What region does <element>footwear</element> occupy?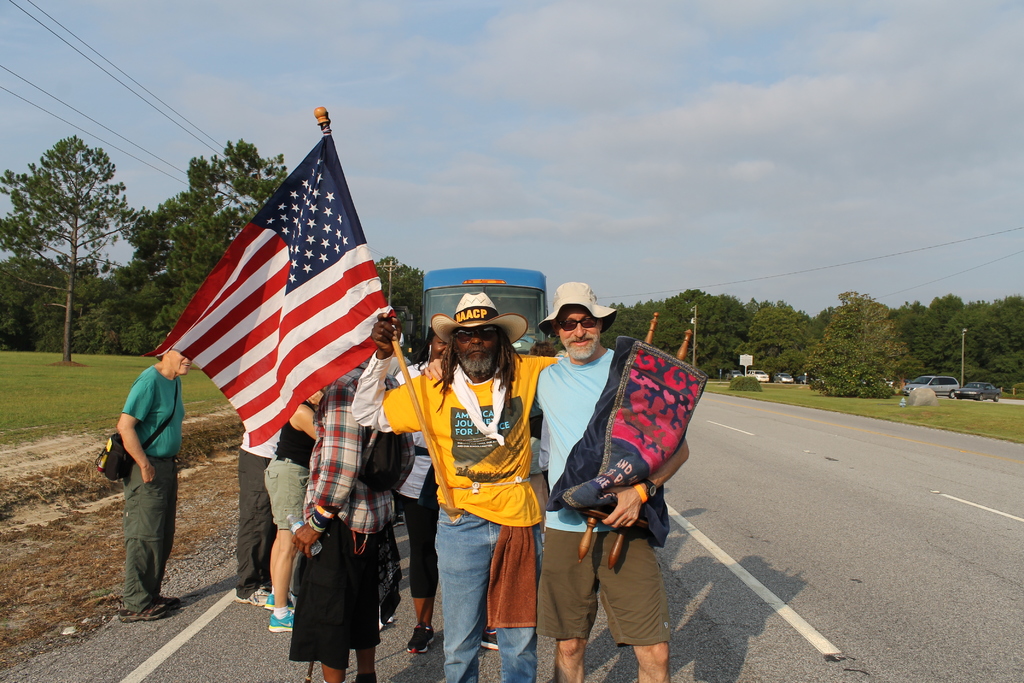
region(405, 627, 435, 654).
